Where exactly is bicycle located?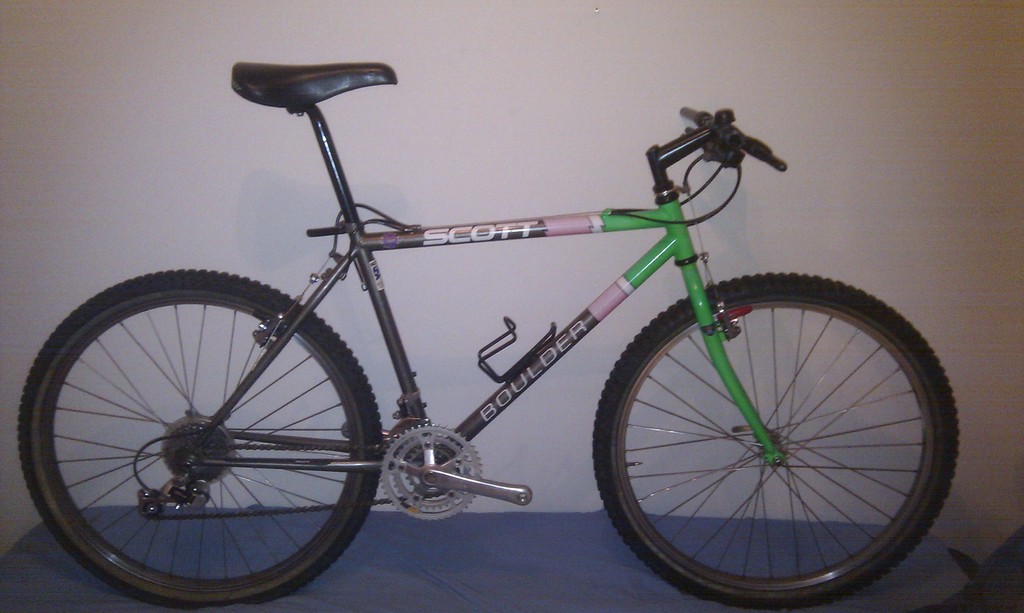
Its bounding box is pyautogui.locateOnScreen(49, 44, 980, 603).
